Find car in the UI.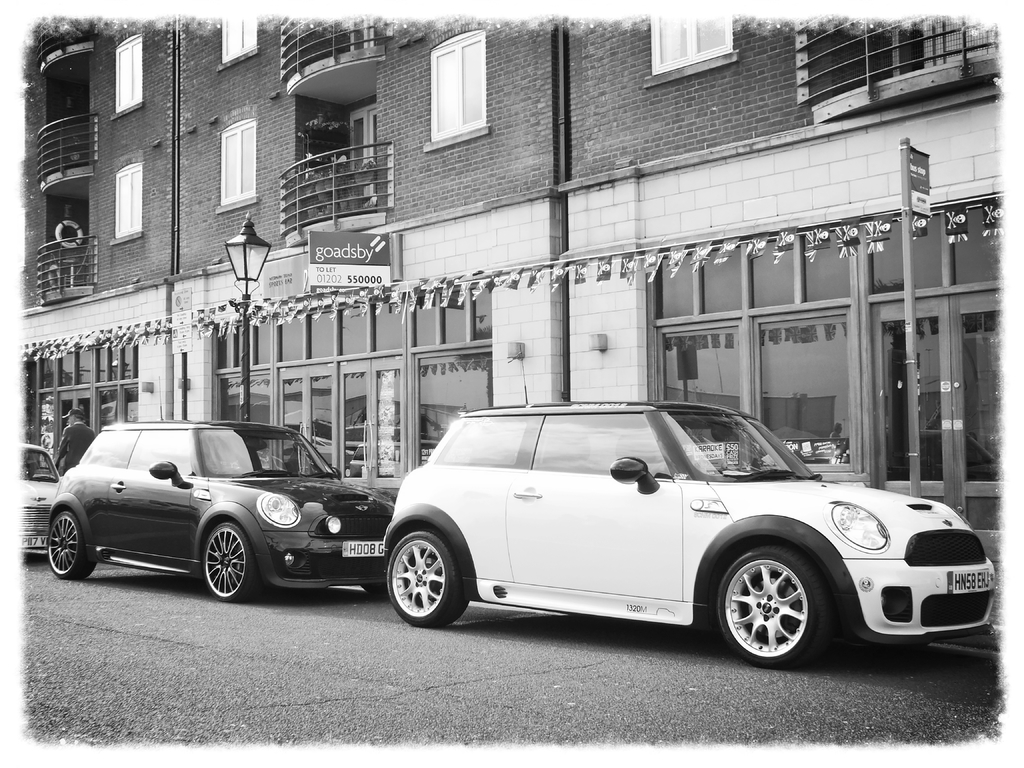
UI element at bbox=(22, 439, 60, 554).
